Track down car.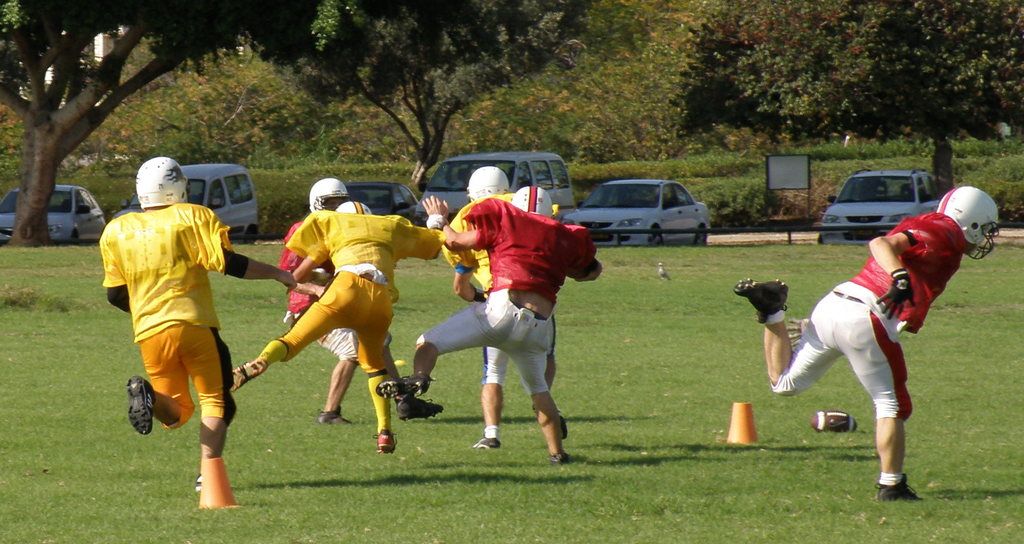
Tracked to pyautogui.locateOnScreen(561, 181, 710, 248).
